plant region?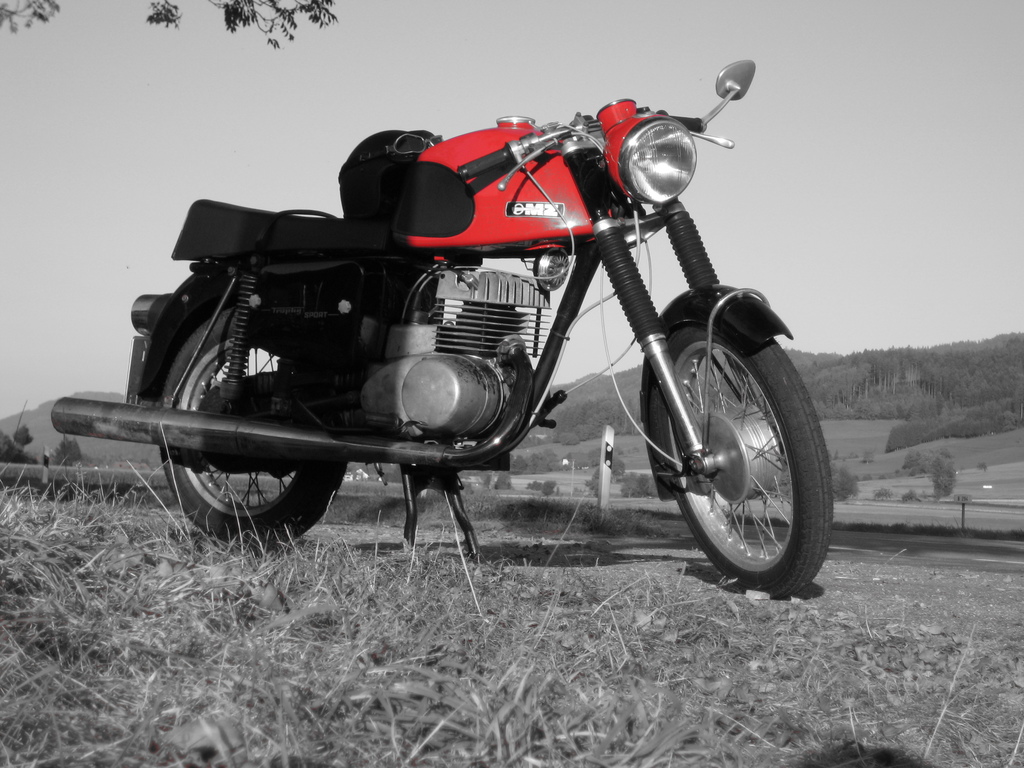
<region>494, 463, 509, 487</region>
